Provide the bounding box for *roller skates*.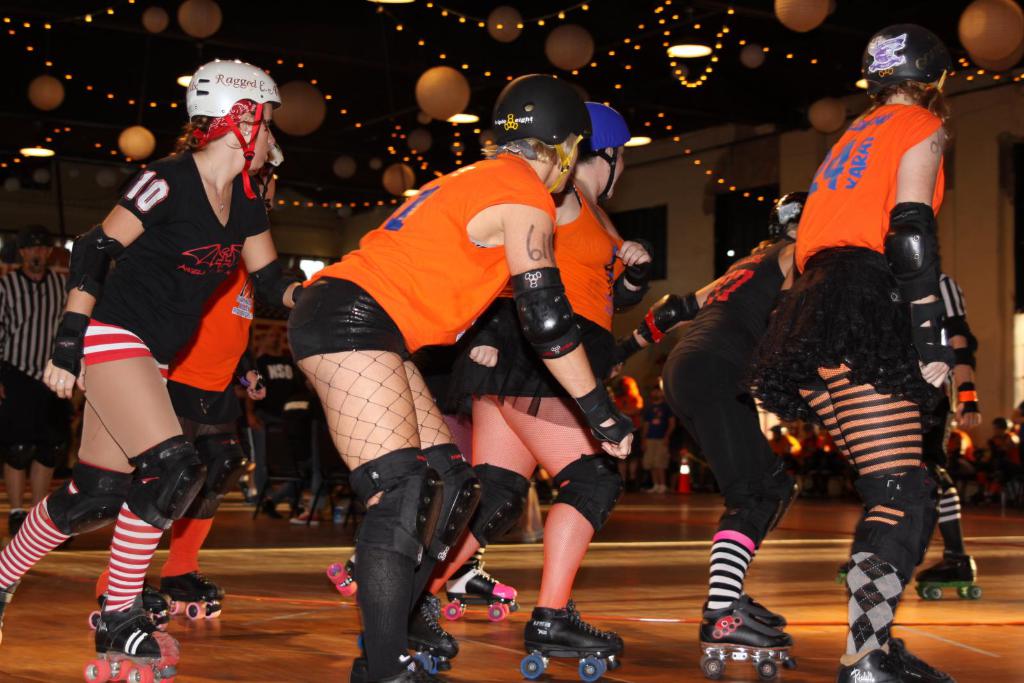
BBox(86, 586, 170, 631).
